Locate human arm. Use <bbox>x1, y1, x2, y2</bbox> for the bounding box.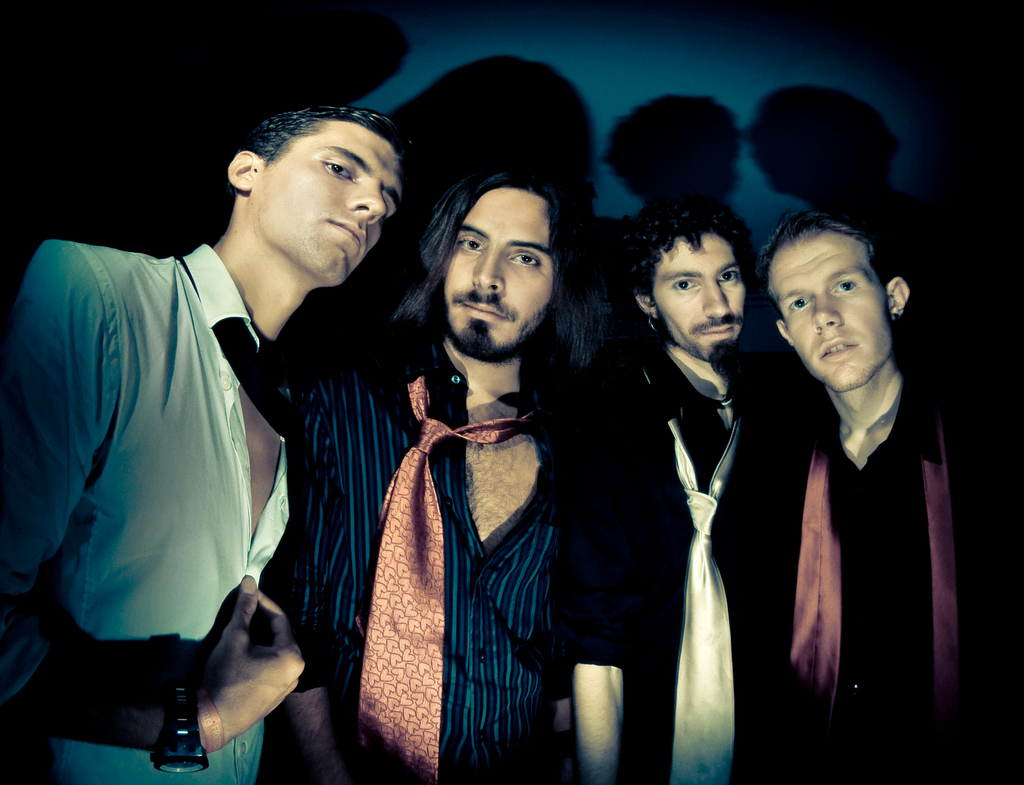
<bbox>274, 391, 354, 784</bbox>.
